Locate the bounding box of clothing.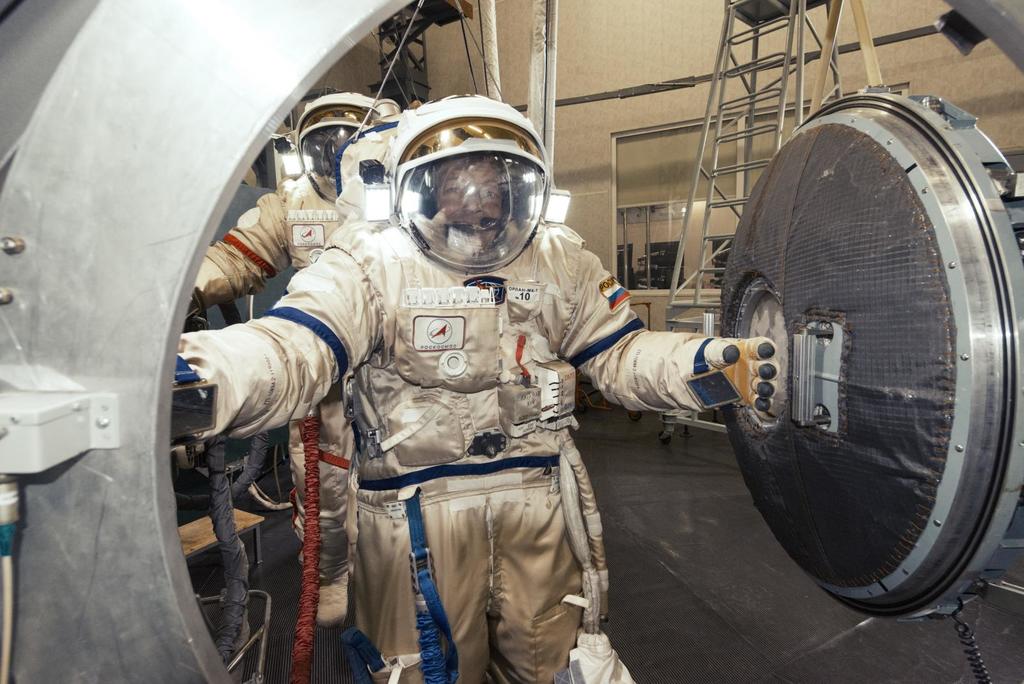
Bounding box: rect(189, 168, 357, 626).
